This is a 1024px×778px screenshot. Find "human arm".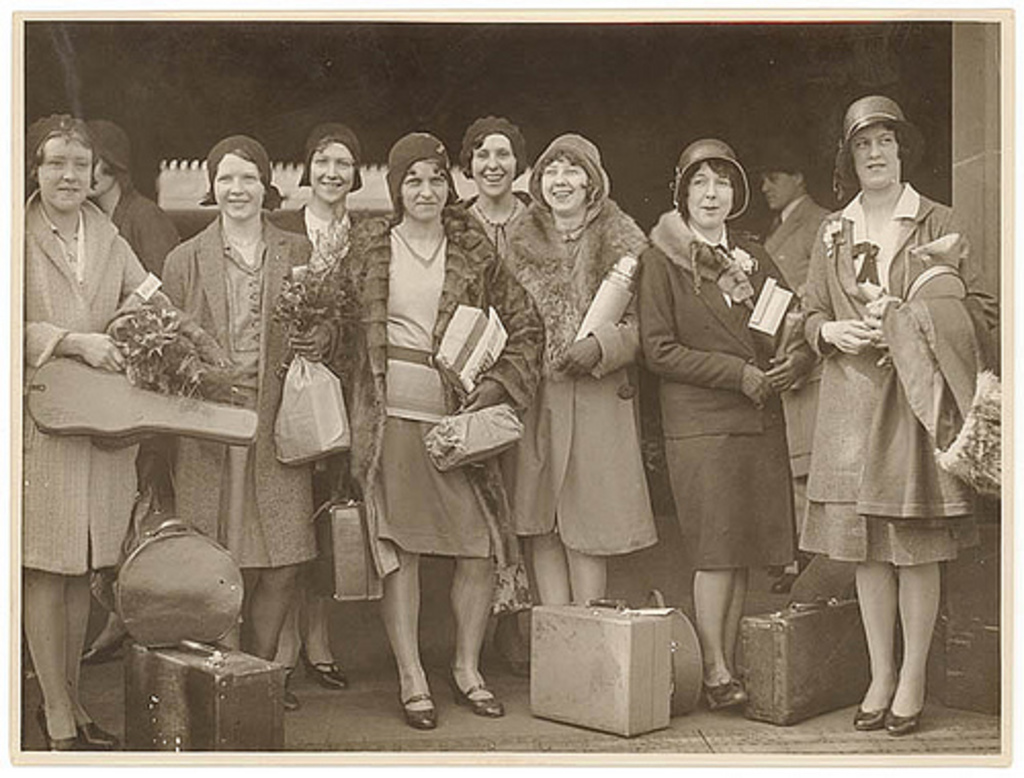
Bounding box: [left=295, top=315, right=338, bottom=364].
